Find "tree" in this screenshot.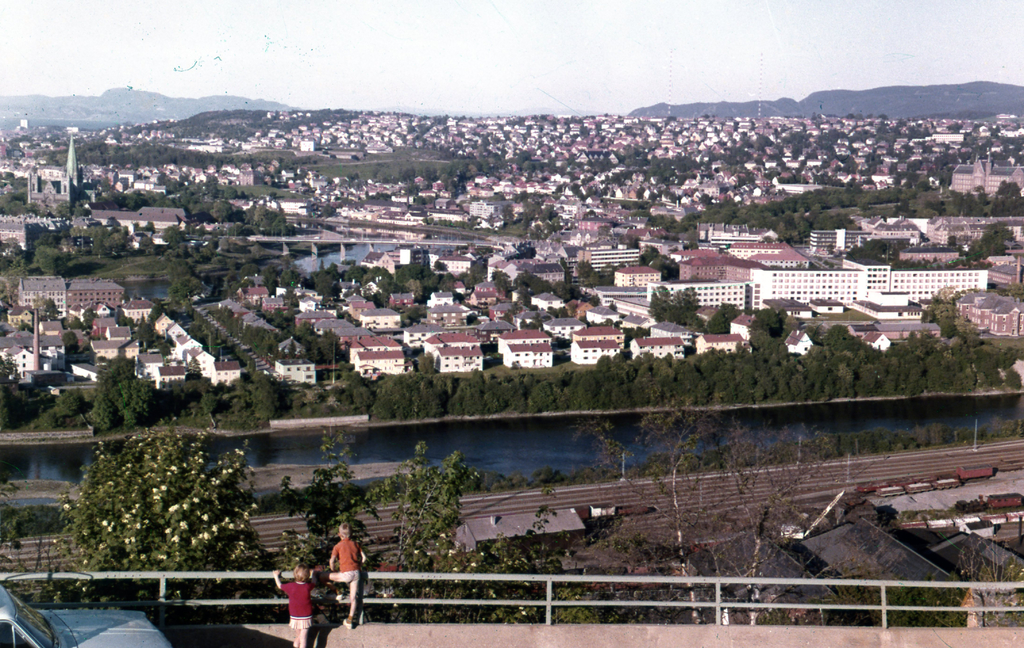
The bounding box for "tree" is box=[662, 363, 704, 404].
